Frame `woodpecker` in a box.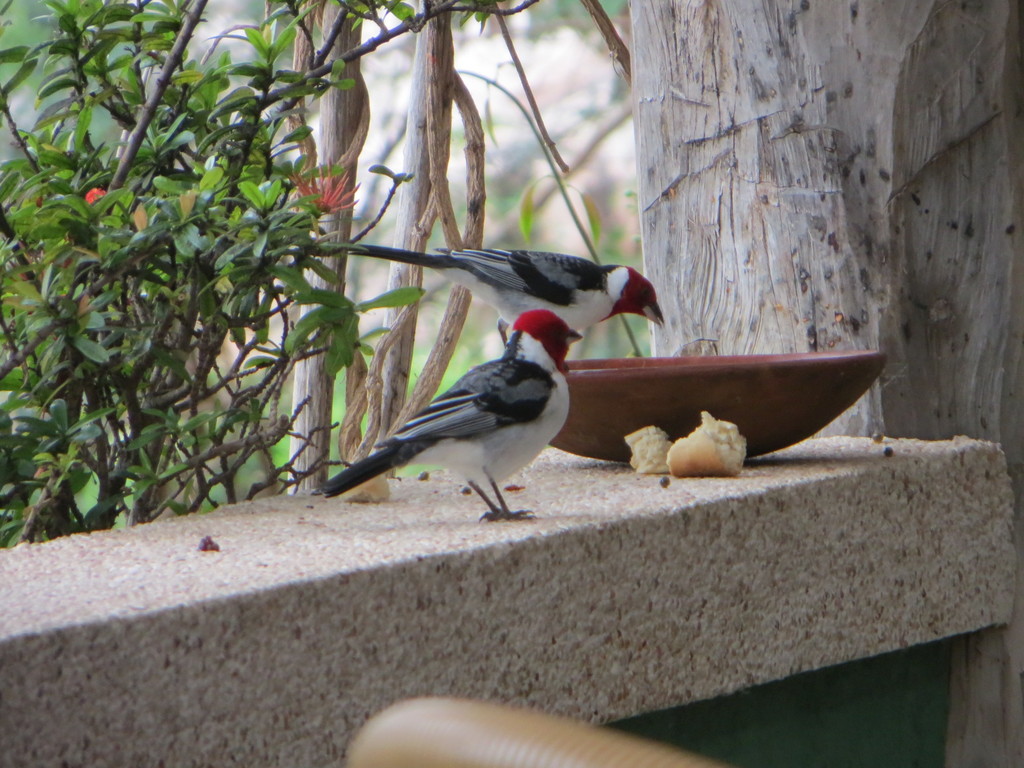
x1=353 y1=246 x2=666 y2=361.
